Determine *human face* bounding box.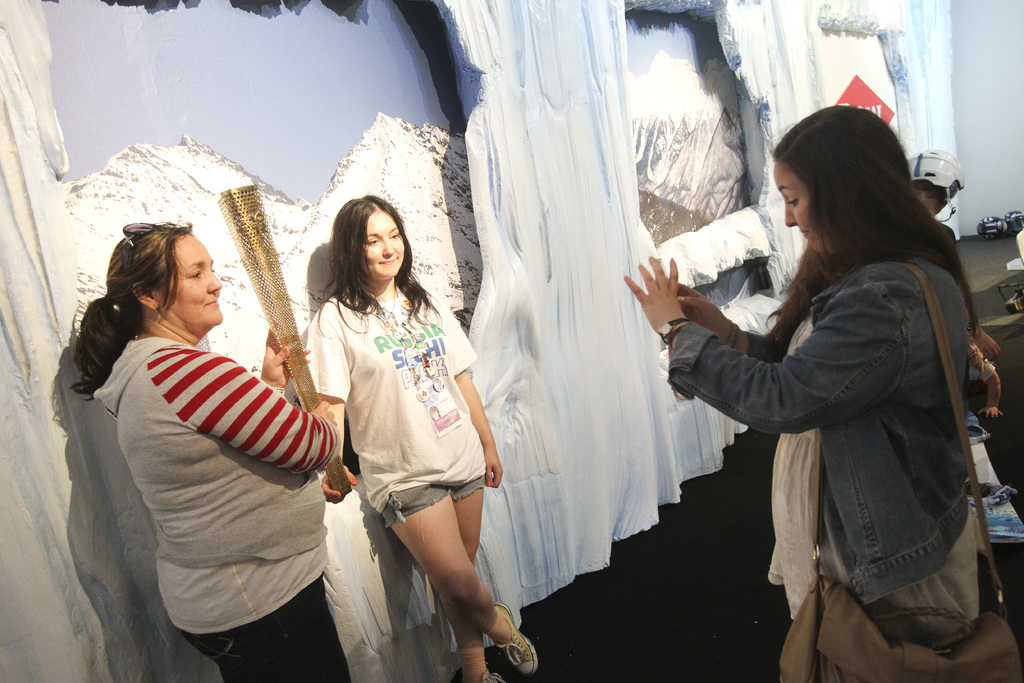
Determined: 364, 208, 404, 277.
